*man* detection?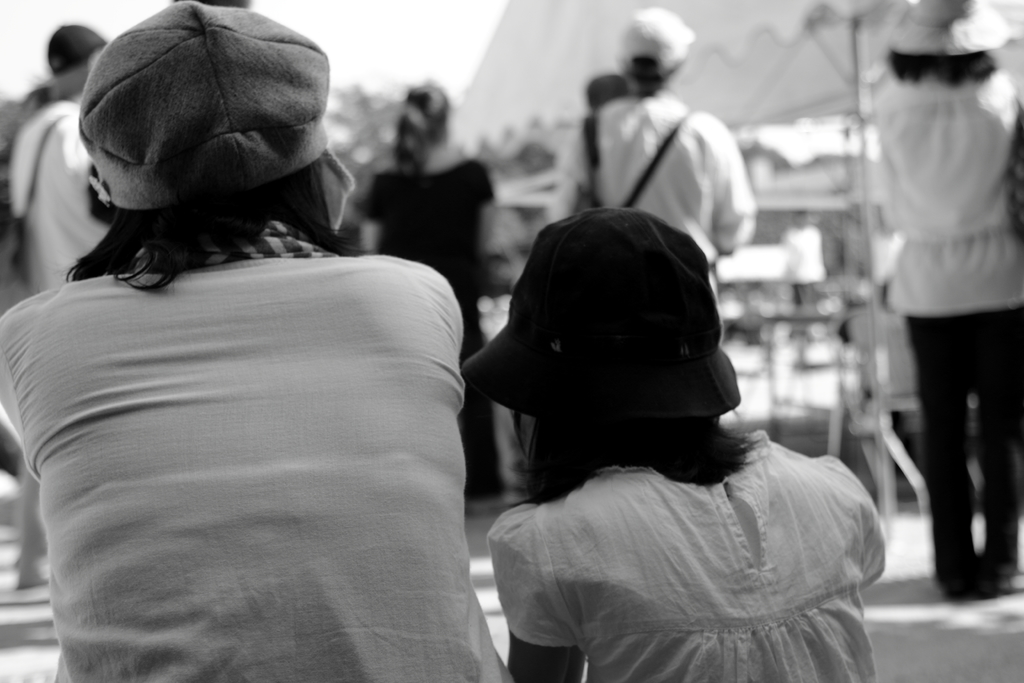
[x1=12, y1=23, x2=122, y2=591]
